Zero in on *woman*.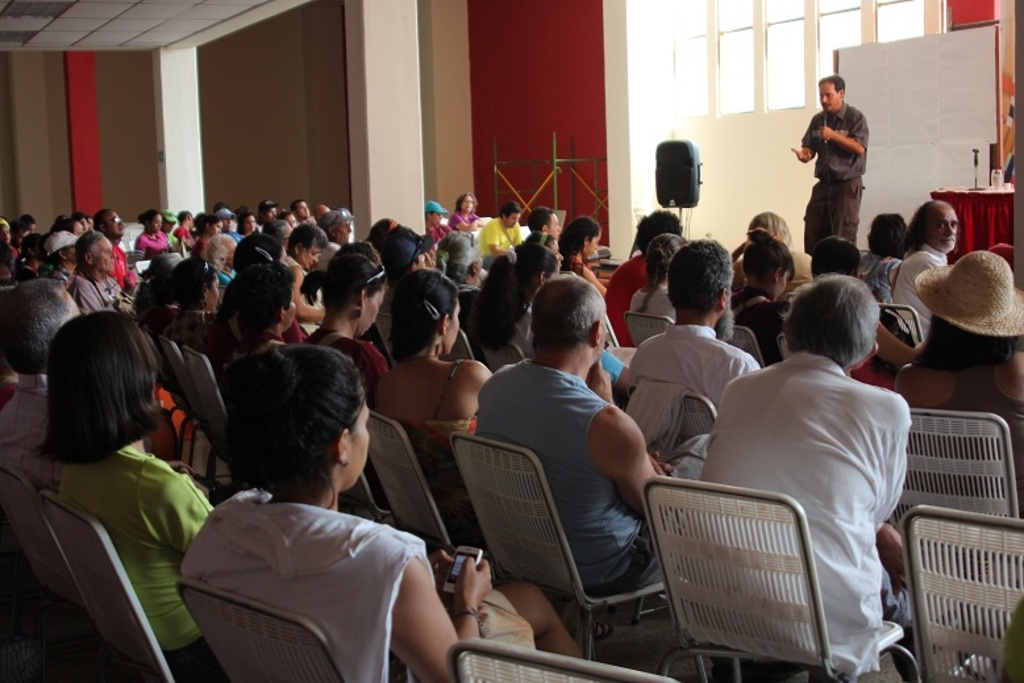
Zeroed in: Rect(561, 217, 611, 304).
